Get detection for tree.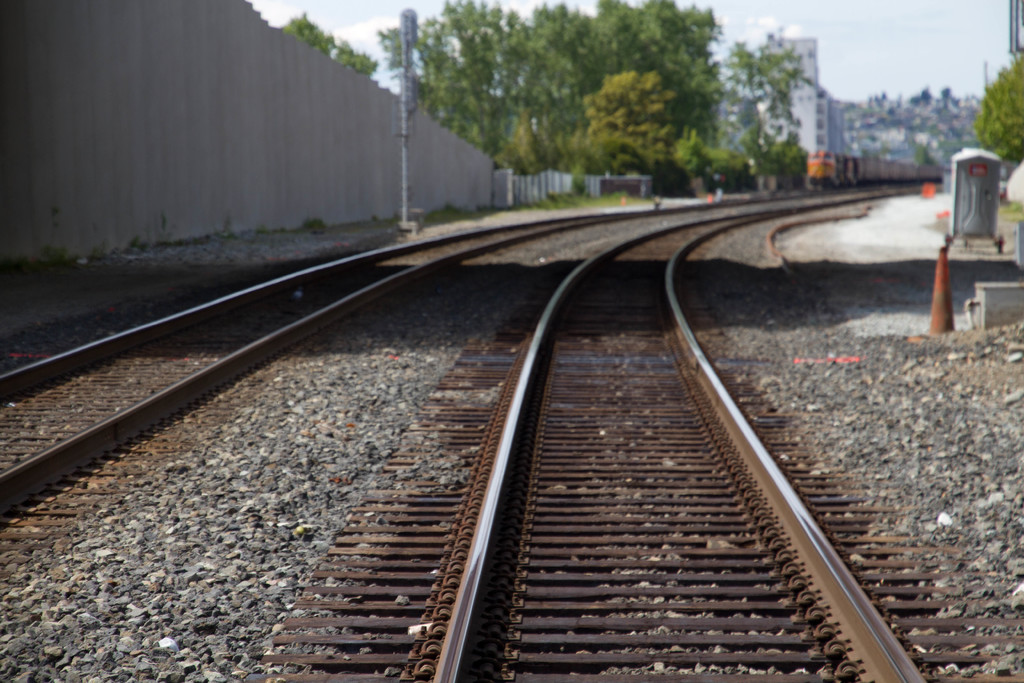
Detection: bbox=[529, 0, 721, 177].
